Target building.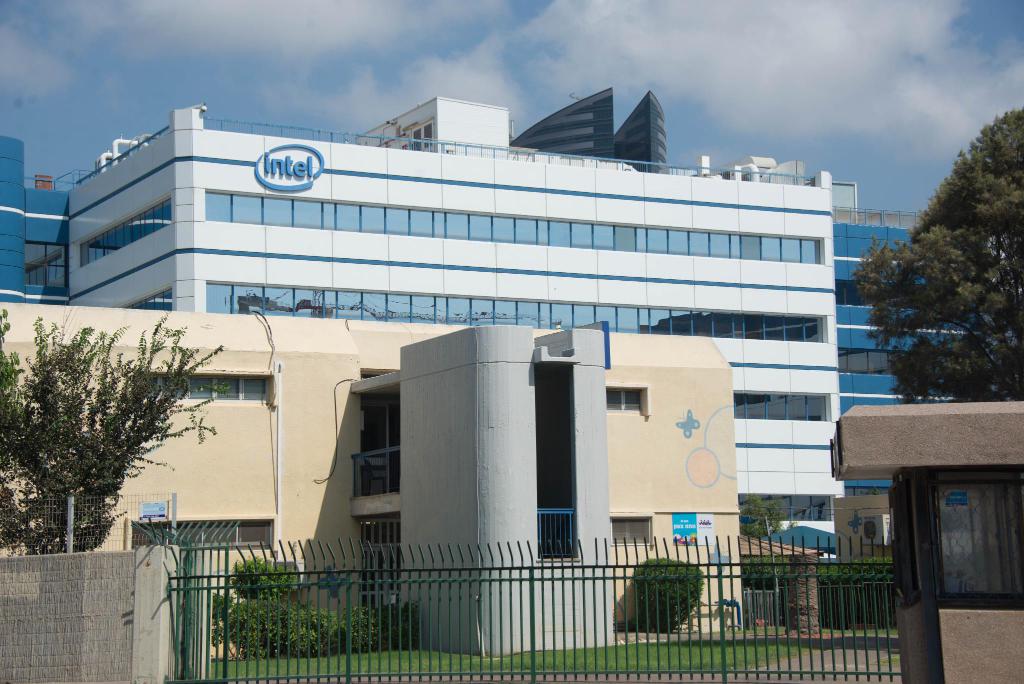
Target region: [0, 83, 1023, 672].
